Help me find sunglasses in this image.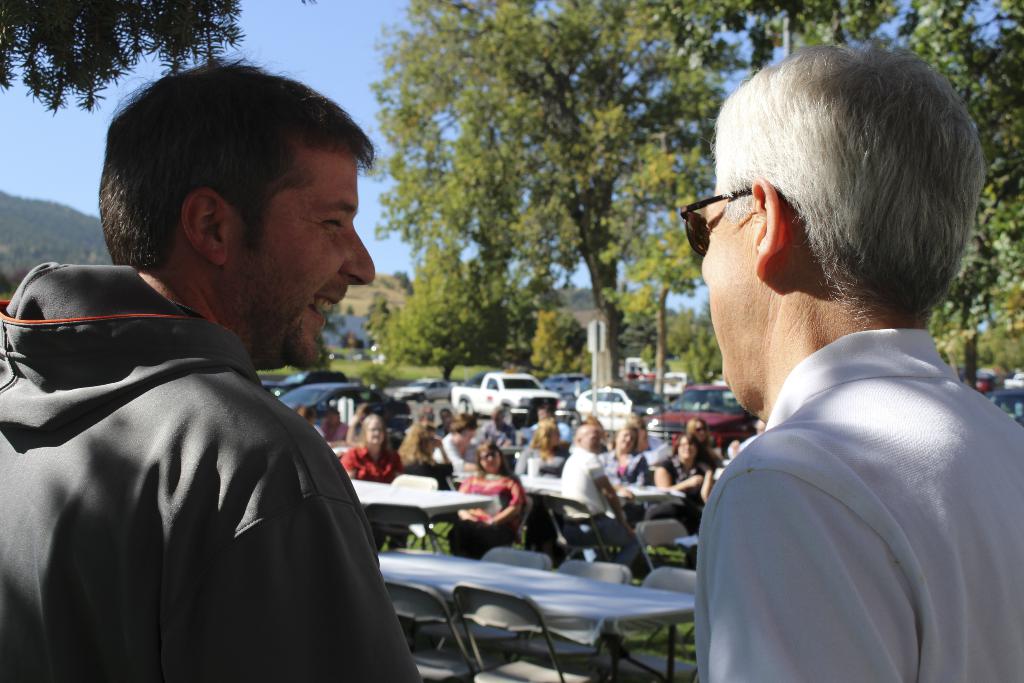
Found it: <bbox>680, 186, 756, 258</bbox>.
